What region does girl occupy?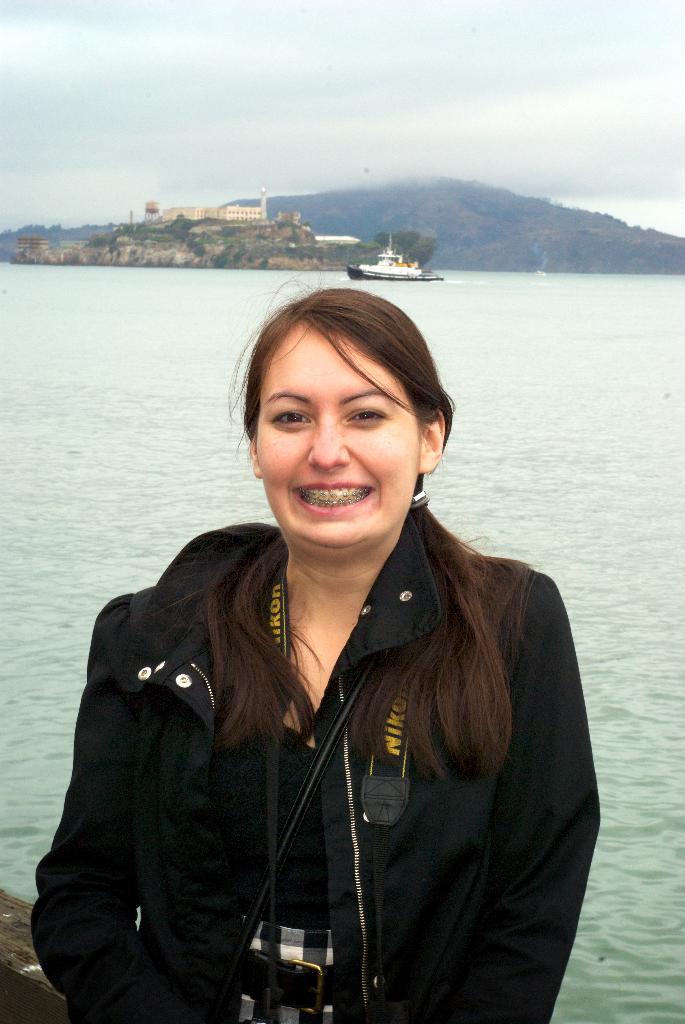
Rect(29, 272, 602, 1023).
